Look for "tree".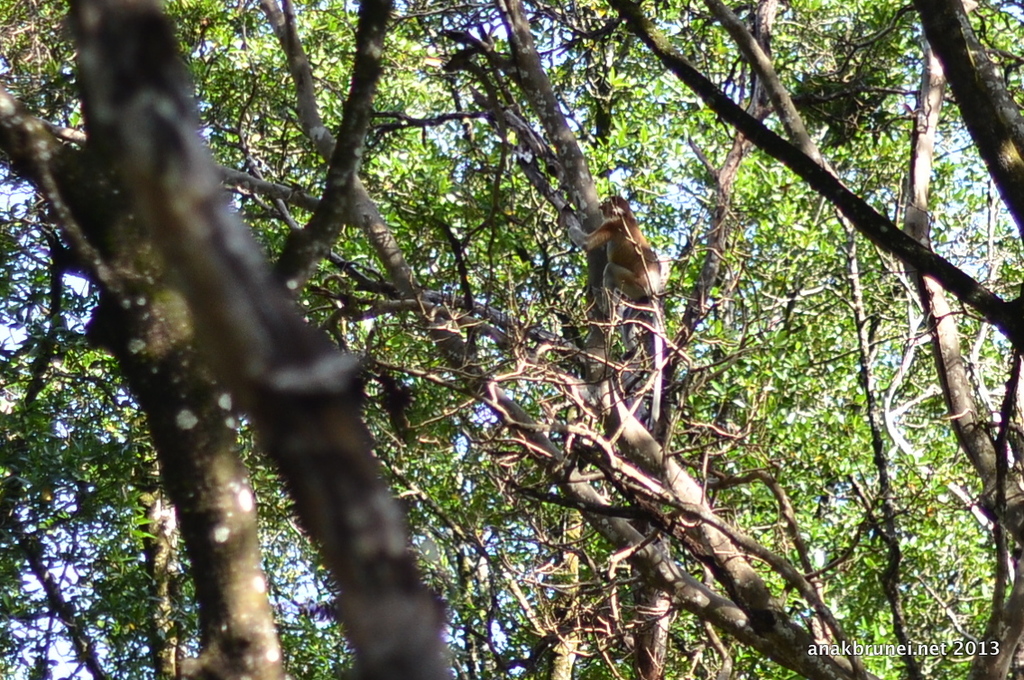
Found: (3,13,1023,634).
